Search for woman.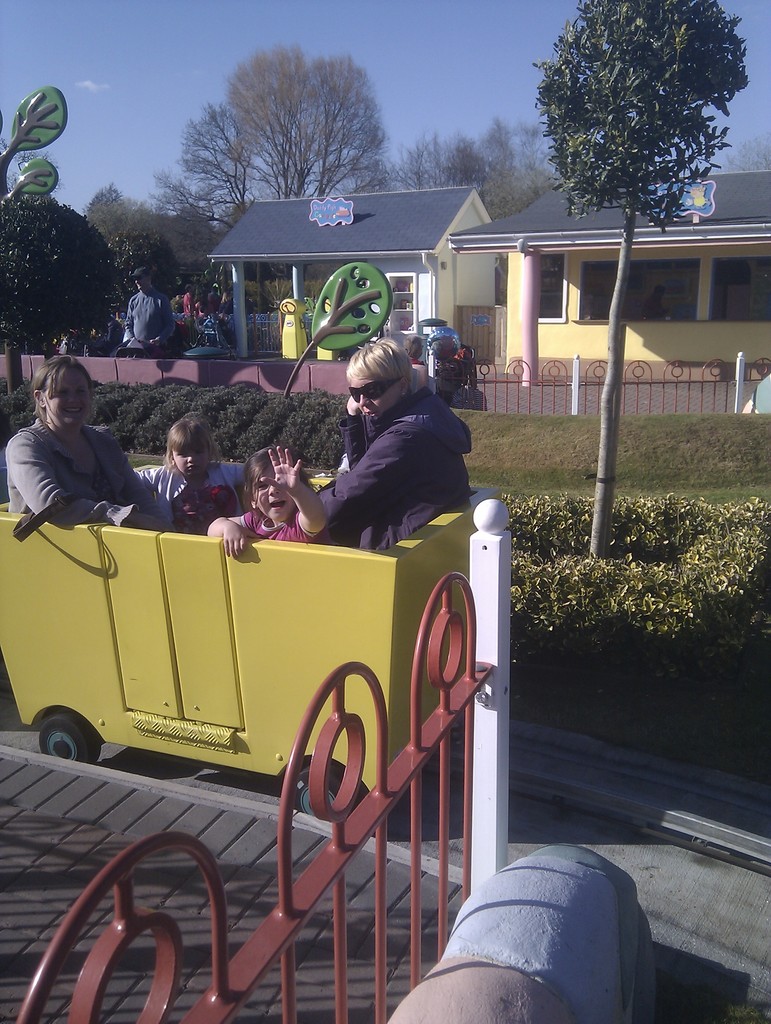
Found at (8,335,150,541).
